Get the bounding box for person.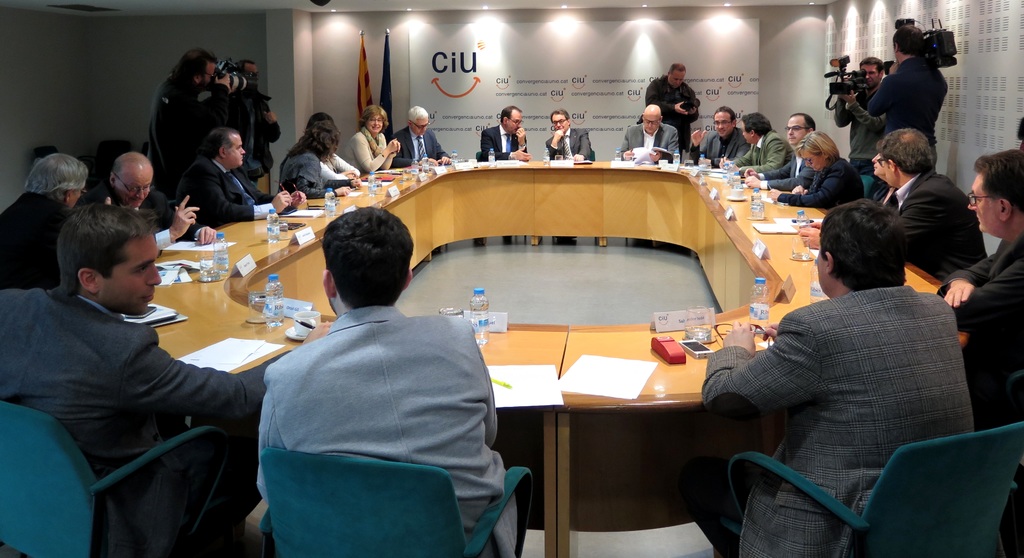
727:112:790:184.
